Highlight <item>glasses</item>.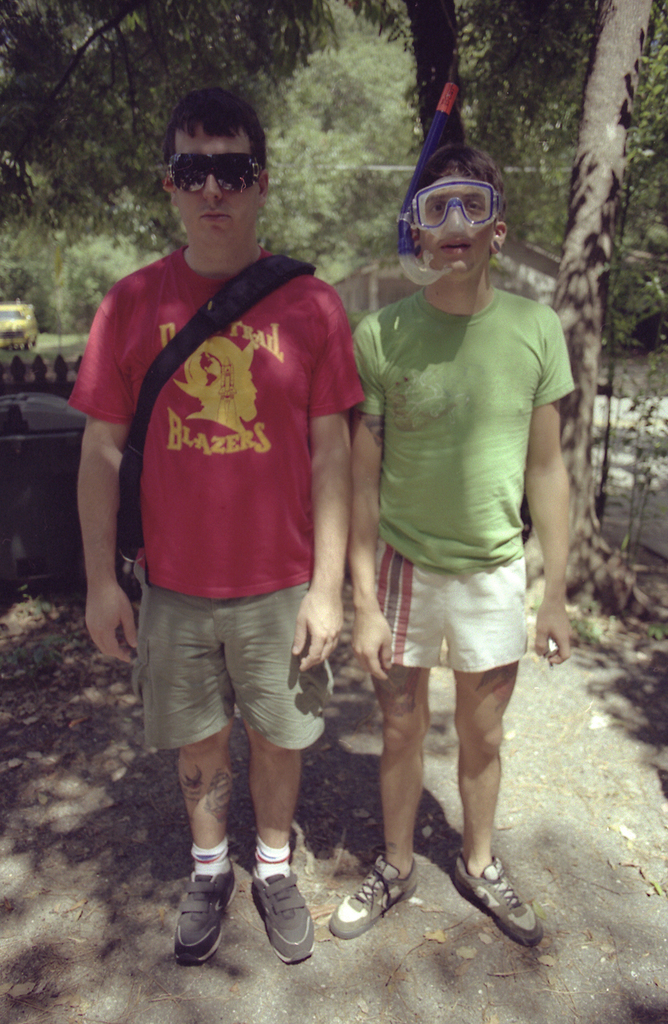
Highlighted region: detection(401, 184, 512, 232).
